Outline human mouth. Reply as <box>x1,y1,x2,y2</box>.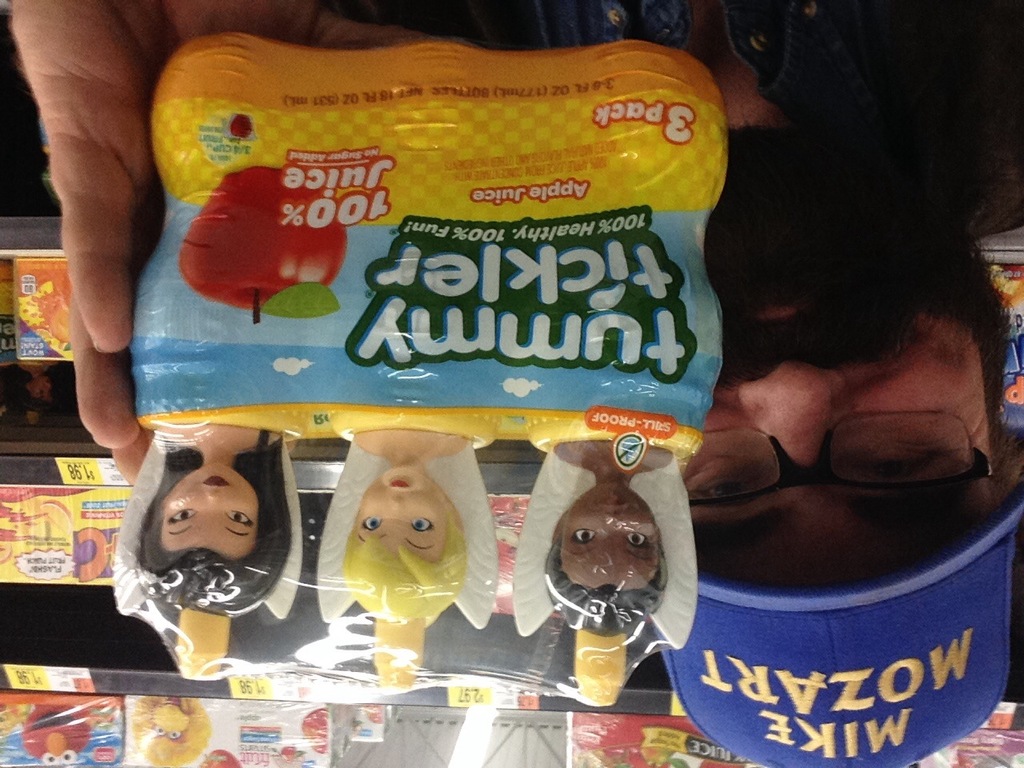
<box>594,494,630,510</box>.
